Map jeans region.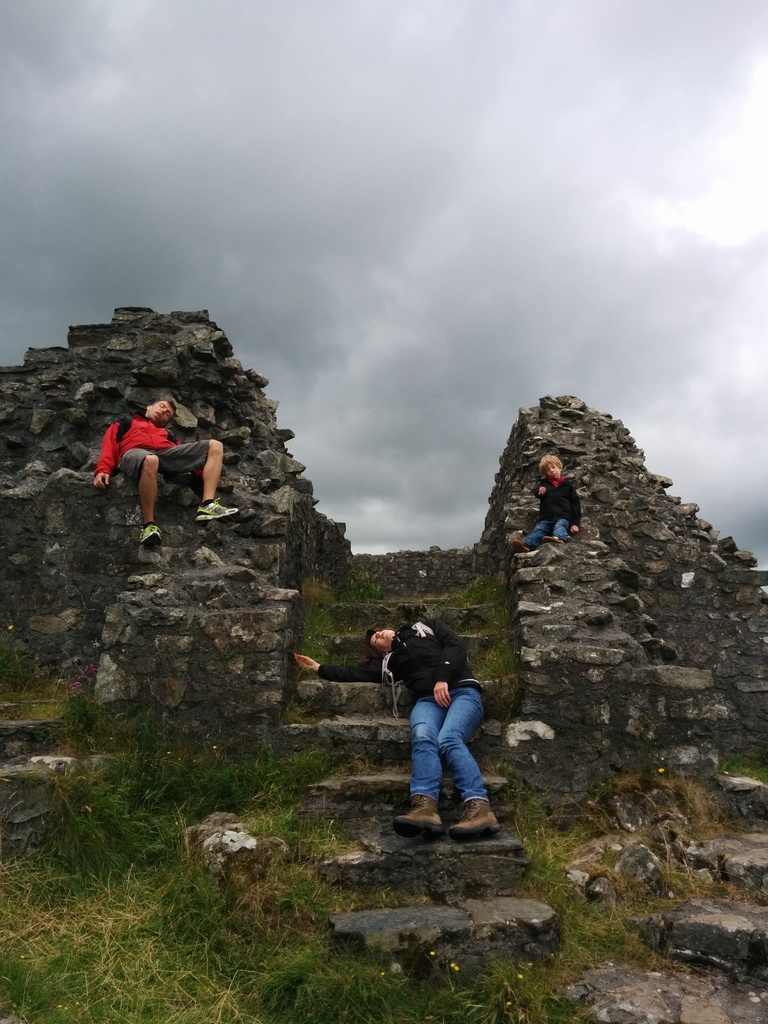
Mapped to locate(535, 521, 575, 536).
